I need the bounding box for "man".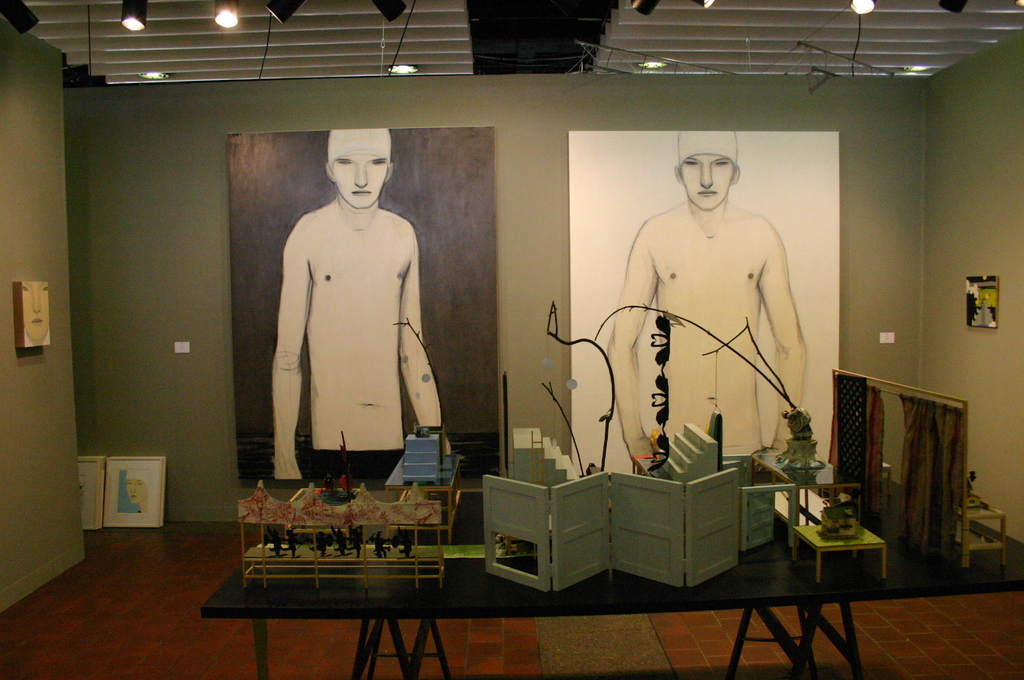
Here it is: {"x1": 602, "y1": 137, "x2": 825, "y2": 498}.
